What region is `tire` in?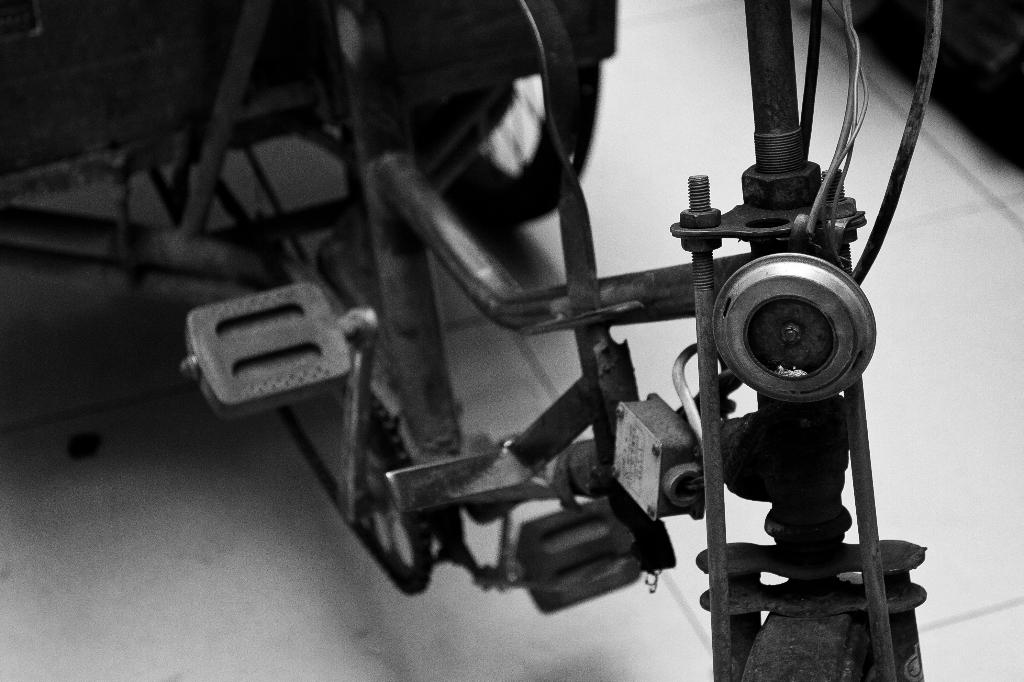
x1=451 y1=0 x2=598 y2=219.
